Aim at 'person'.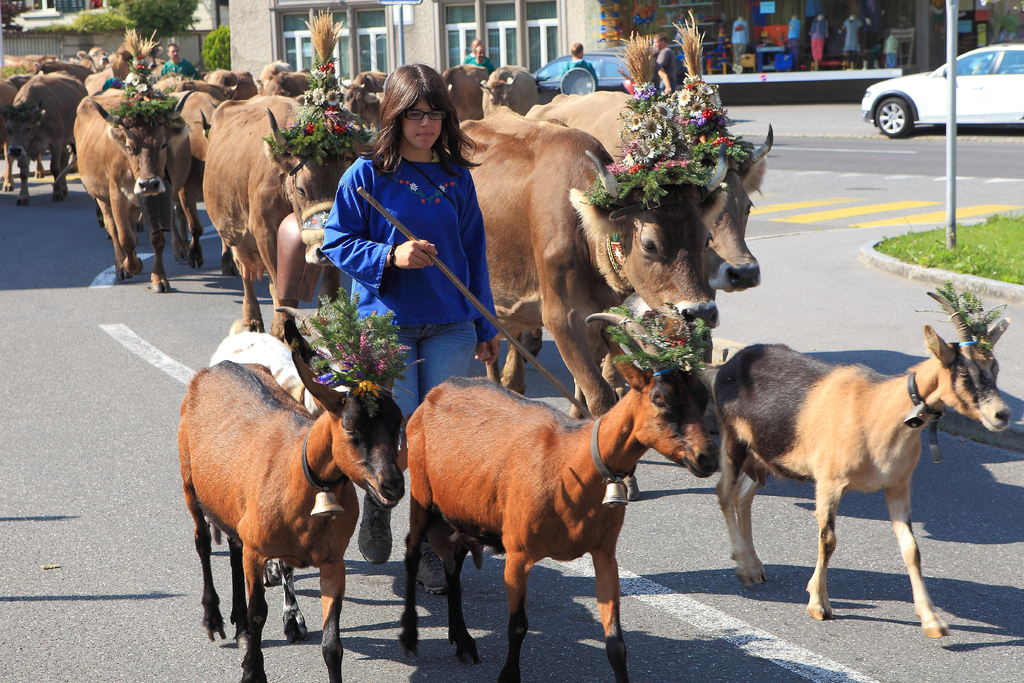
Aimed at 465, 35, 495, 74.
